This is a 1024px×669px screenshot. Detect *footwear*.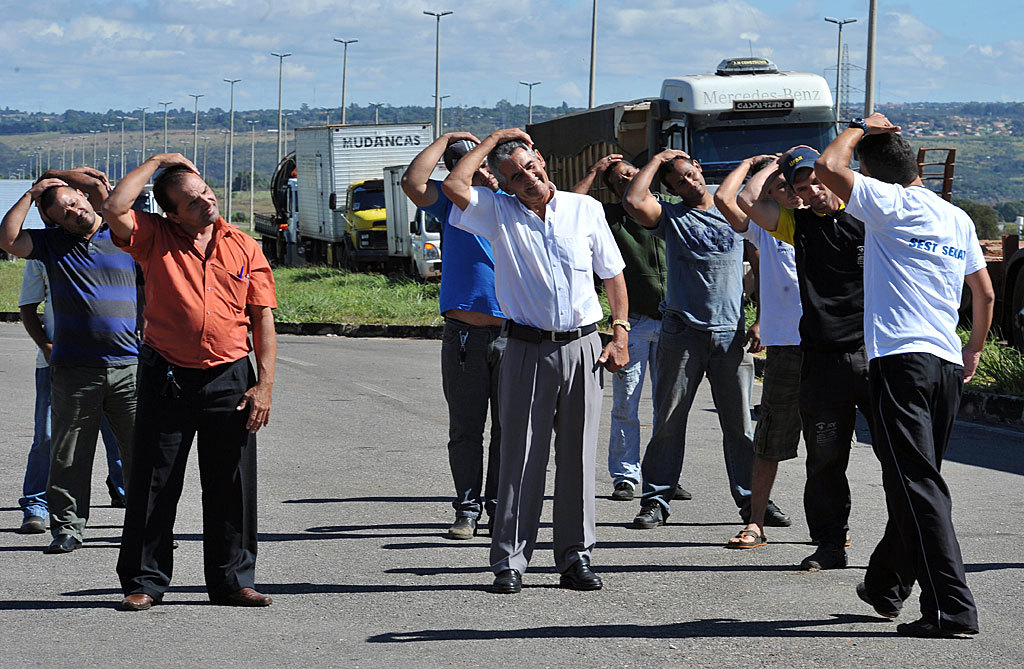
{"x1": 858, "y1": 577, "x2": 898, "y2": 616}.
